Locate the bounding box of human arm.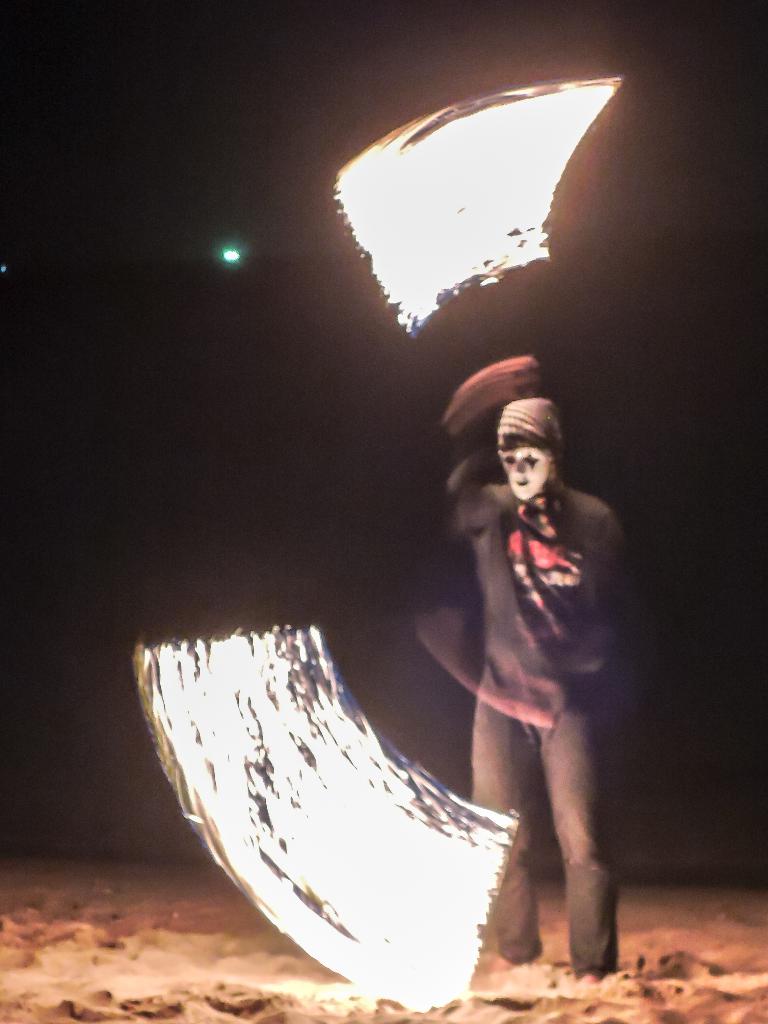
Bounding box: box(584, 503, 624, 617).
